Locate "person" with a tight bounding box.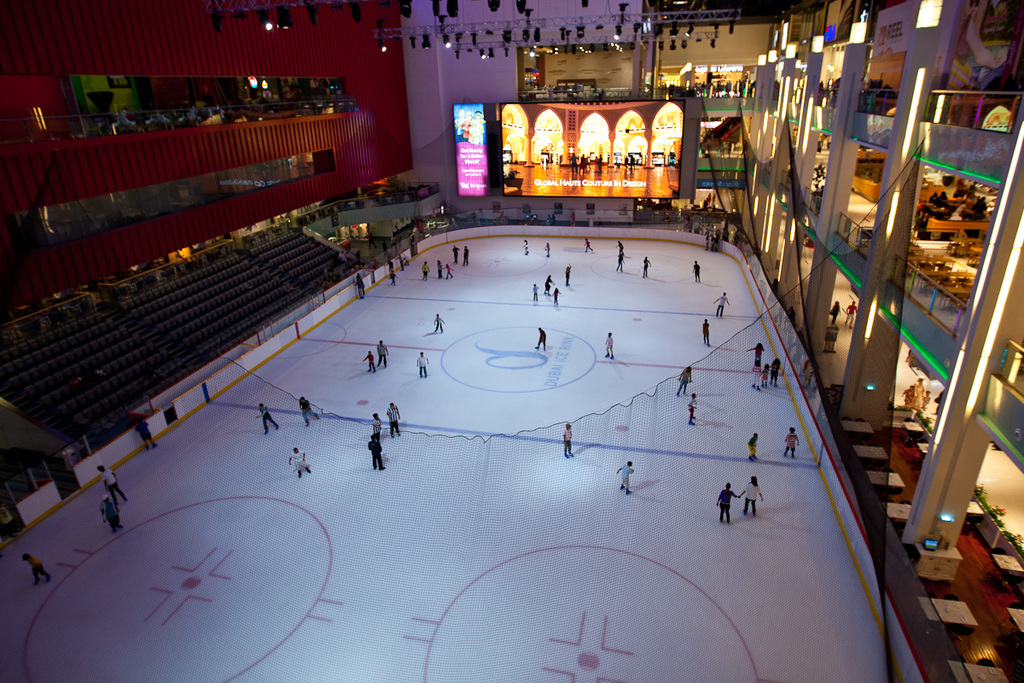
x1=451, y1=246, x2=459, y2=264.
